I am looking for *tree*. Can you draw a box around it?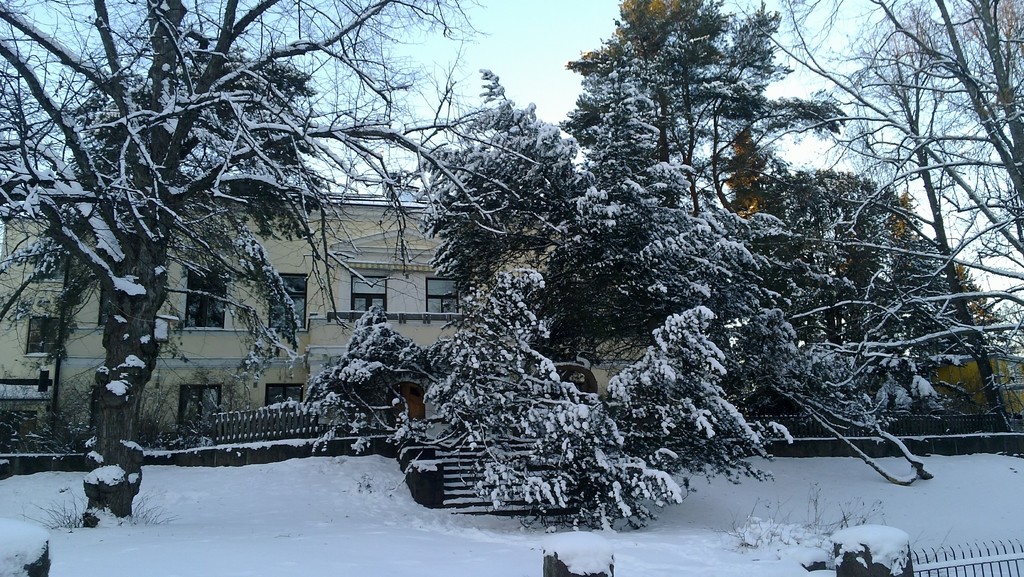
Sure, the bounding box is <bbox>407, 71, 957, 486</bbox>.
